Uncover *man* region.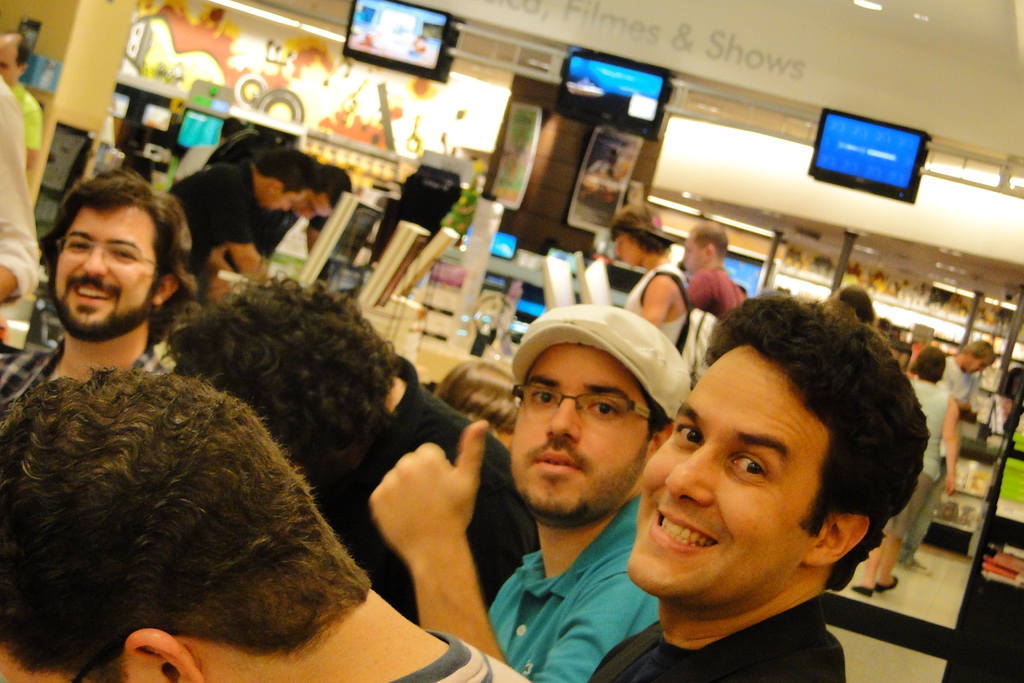
Uncovered: [894, 341, 998, 574].
